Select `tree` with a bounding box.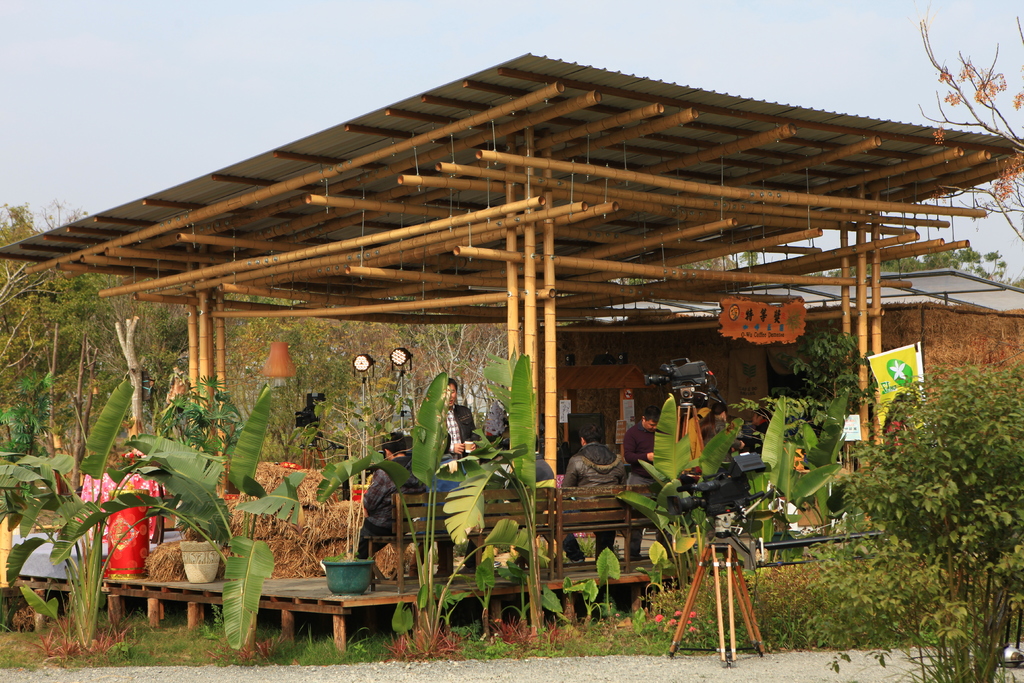
(x1=840, y1=298, x2=1009, y2=635).
